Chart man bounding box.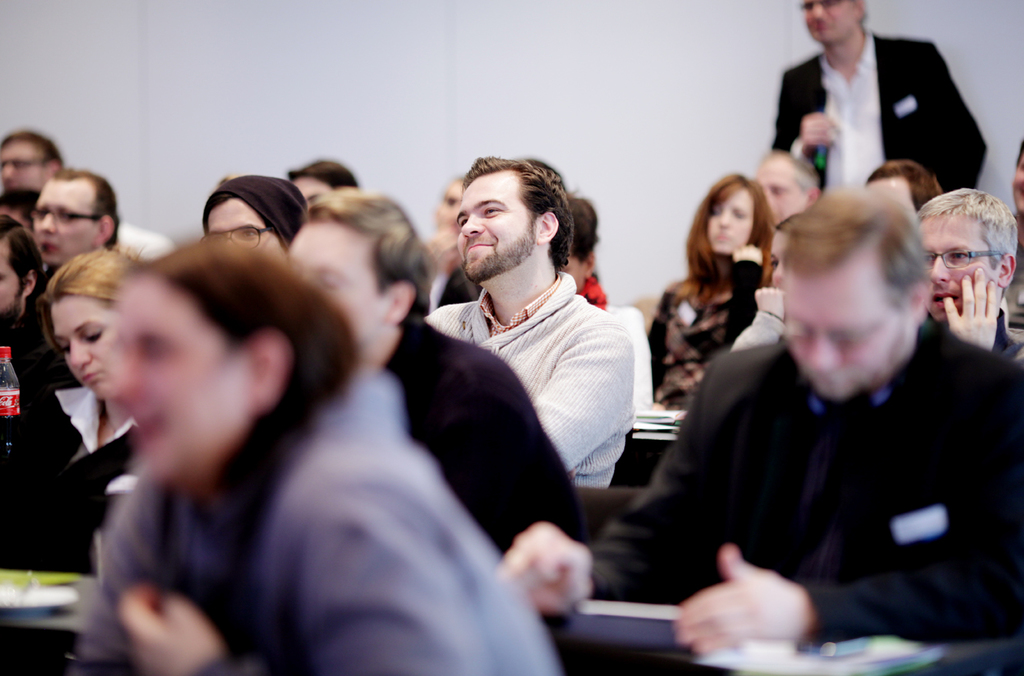
Charted: [291,195,583,560].
